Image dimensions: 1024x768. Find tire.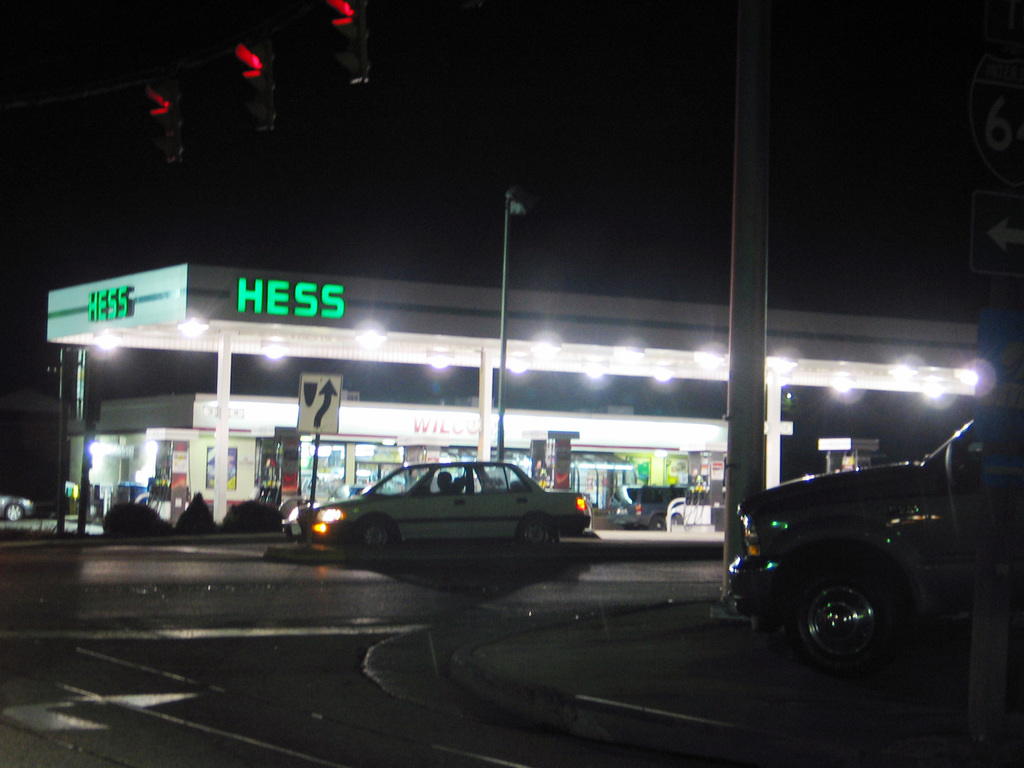
358, 516, 389, 542.
